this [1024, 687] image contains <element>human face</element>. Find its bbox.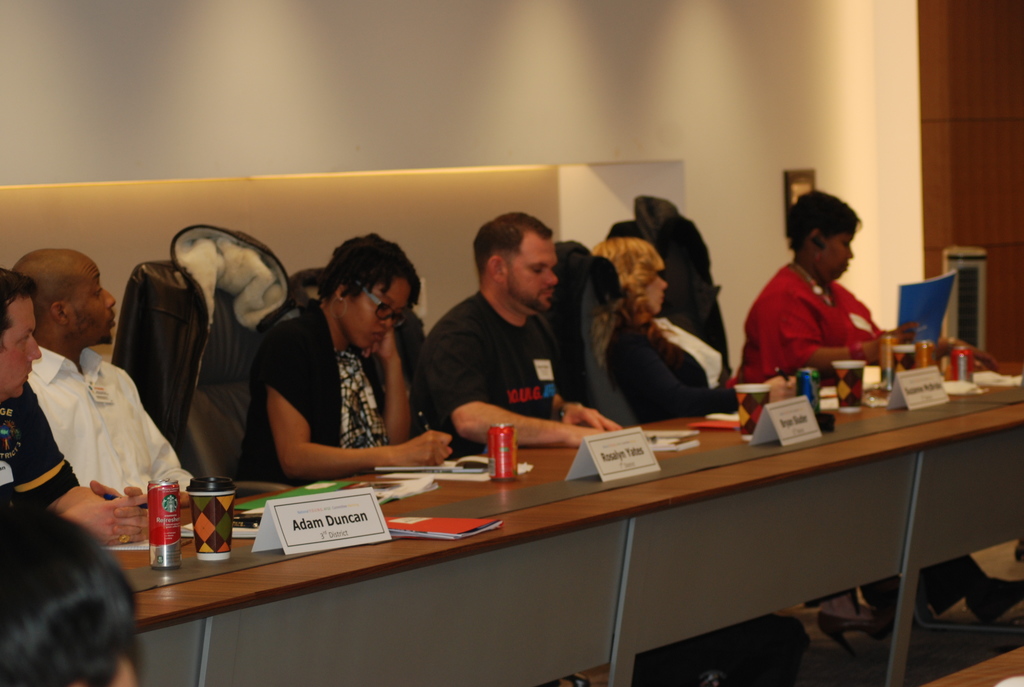
[x1=819, y1=230, x2=853, y2=278].
